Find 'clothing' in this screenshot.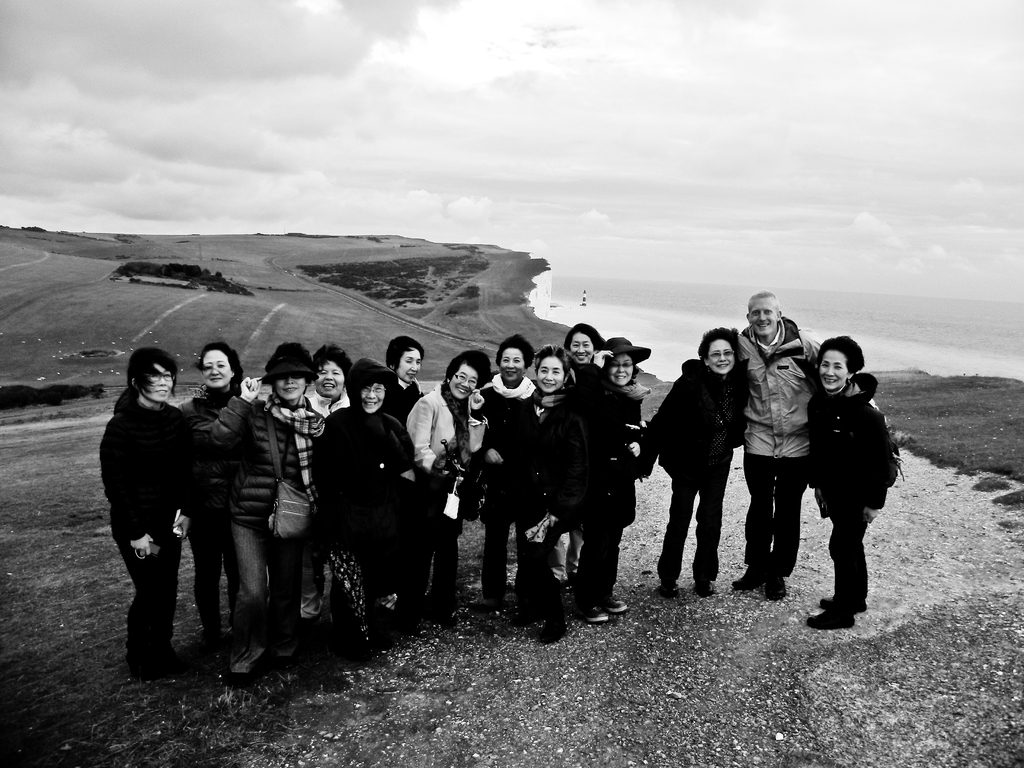
The bounding box for 'clothing' is (221, 384, 309, 657).
